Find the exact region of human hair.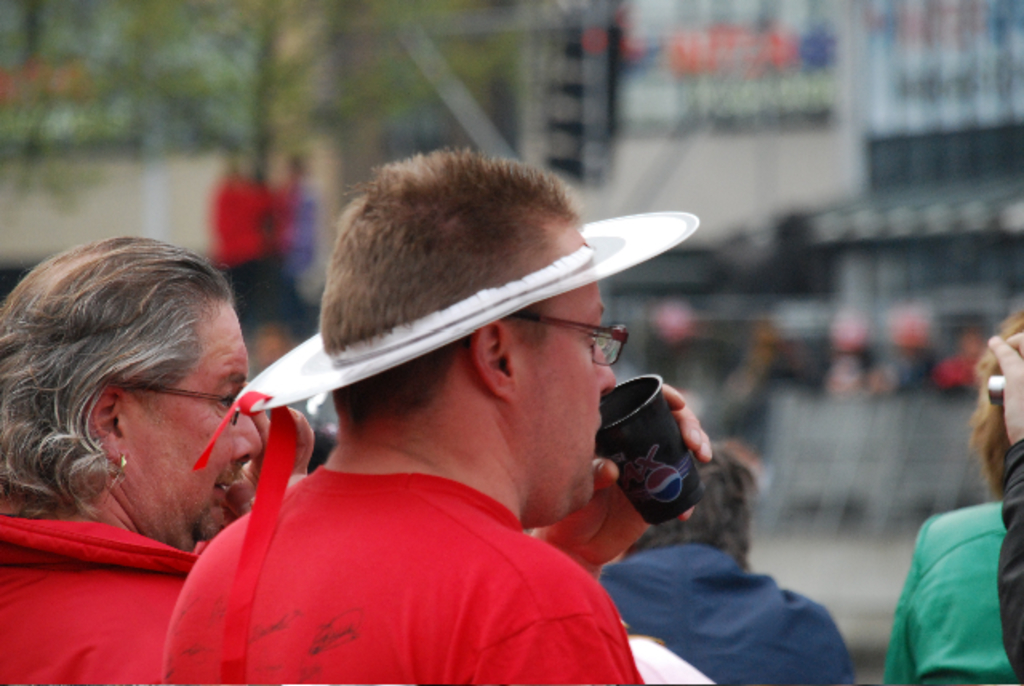
Exact region: <box>962,304,1022,502</box>.
